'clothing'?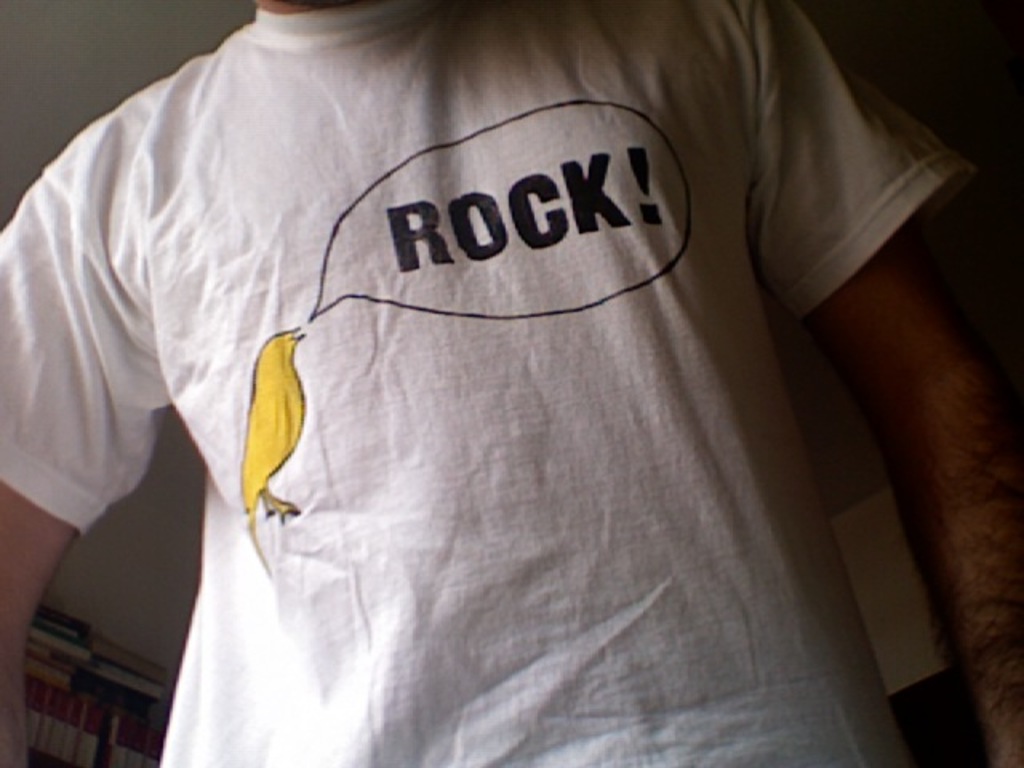
bbox(0, 0, 976, 766)
